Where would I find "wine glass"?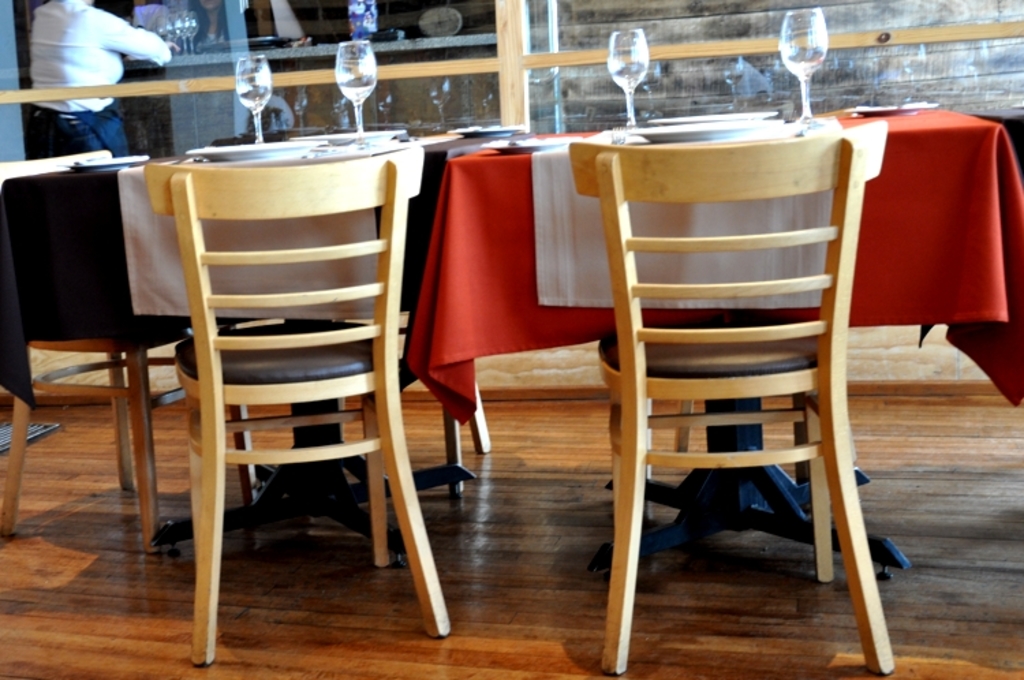
At [x1=780, y1=7, x2=830, y2=128].
